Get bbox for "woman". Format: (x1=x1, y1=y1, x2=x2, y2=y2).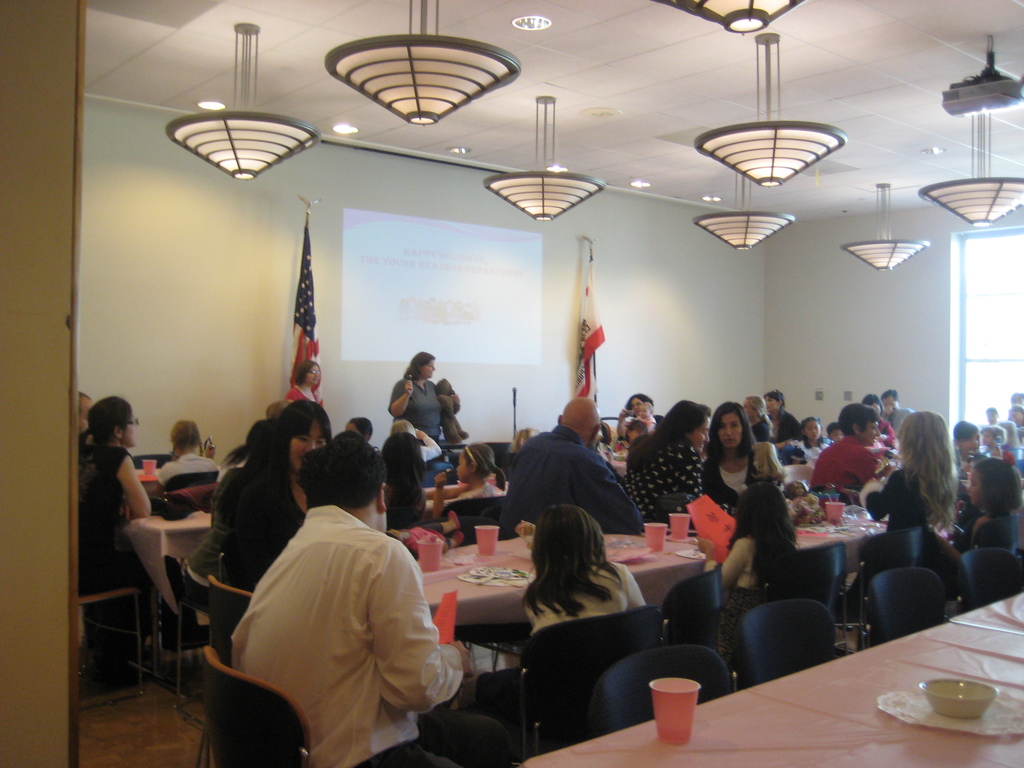
(x1=207, y1=399, x2=331, y2=667).
